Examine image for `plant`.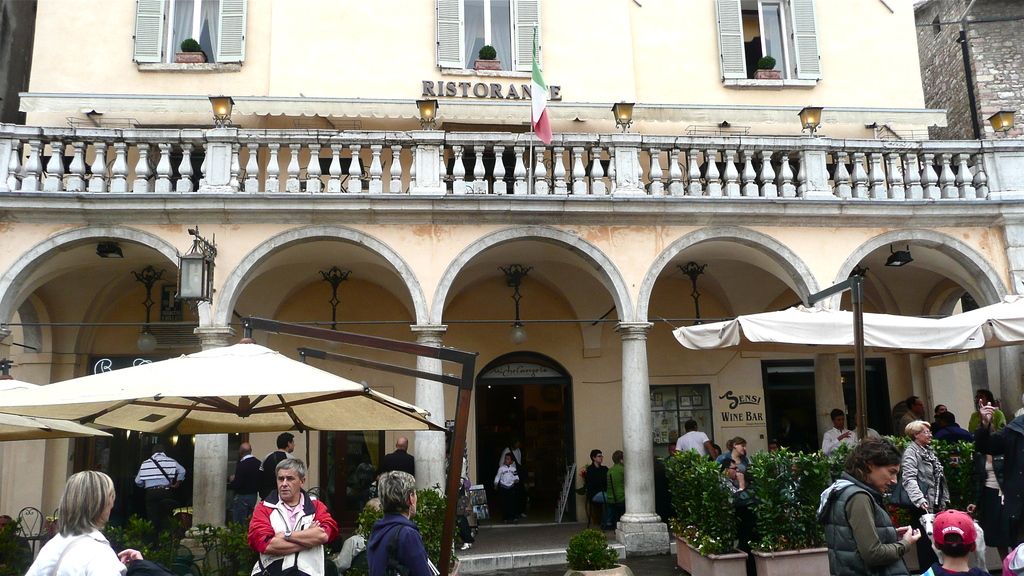
Examination result: rect(923, 435, 964, 464).
